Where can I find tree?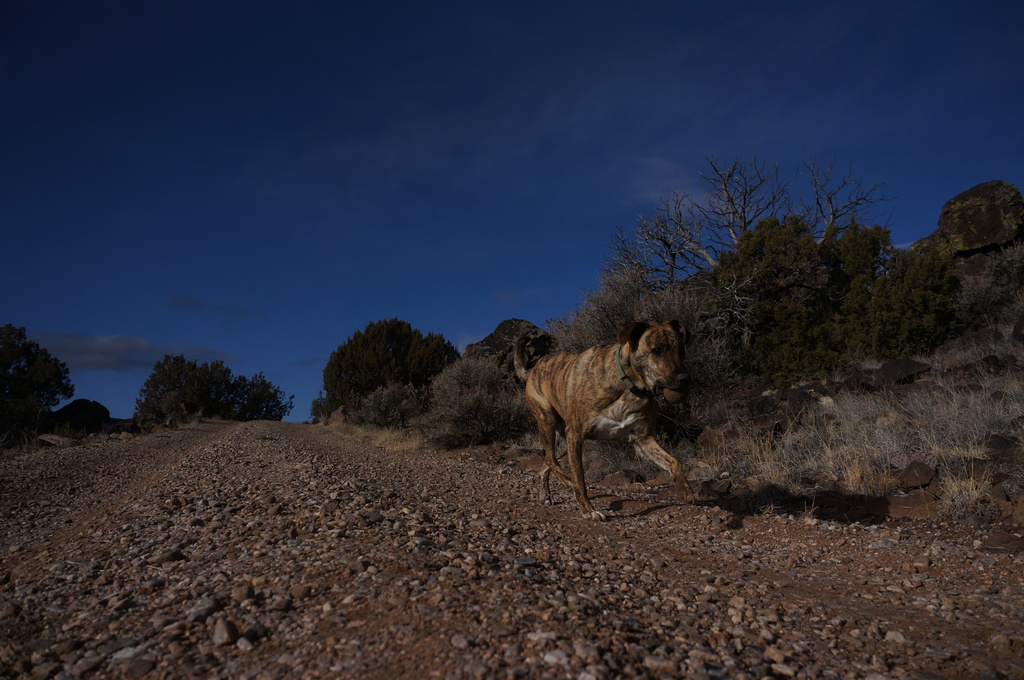
You can find it at x1=353, y1=379, x2=439, y2=431.
